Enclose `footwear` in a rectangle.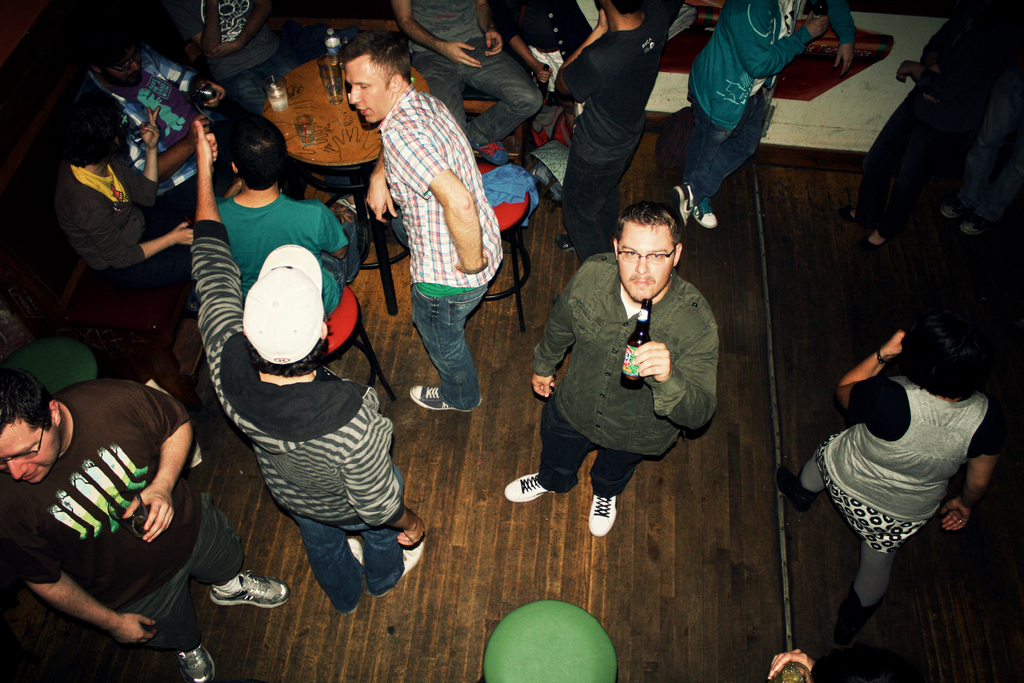
<box>669,183,698,227</box>.
